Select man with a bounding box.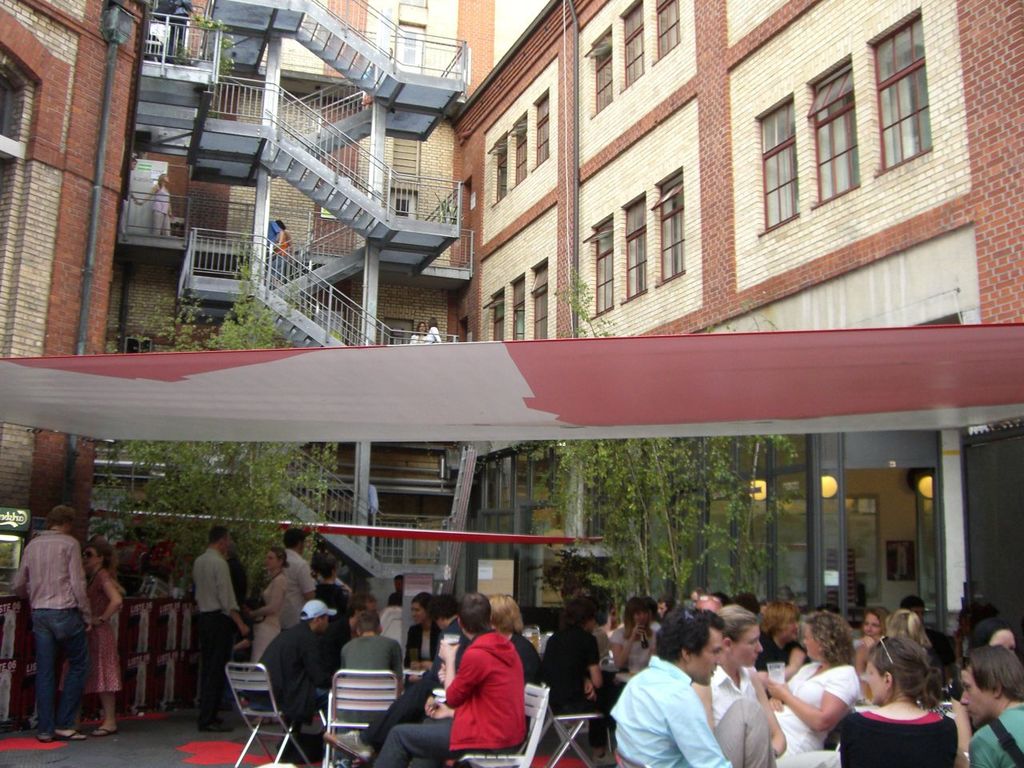
x1=904 y1=595 x2=956 y2=661.
